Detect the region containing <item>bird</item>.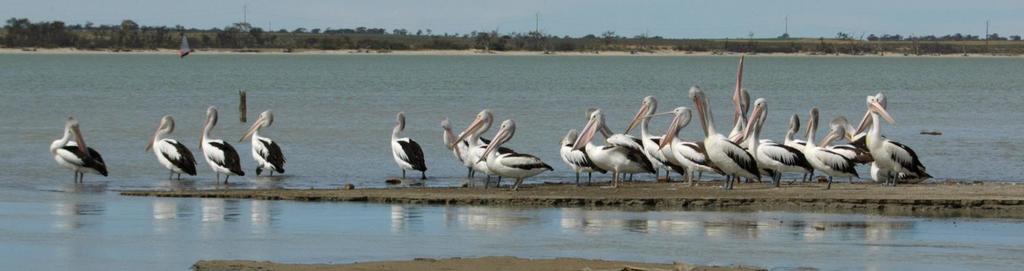
(left=725, top=91, right=755, bottom=160).
